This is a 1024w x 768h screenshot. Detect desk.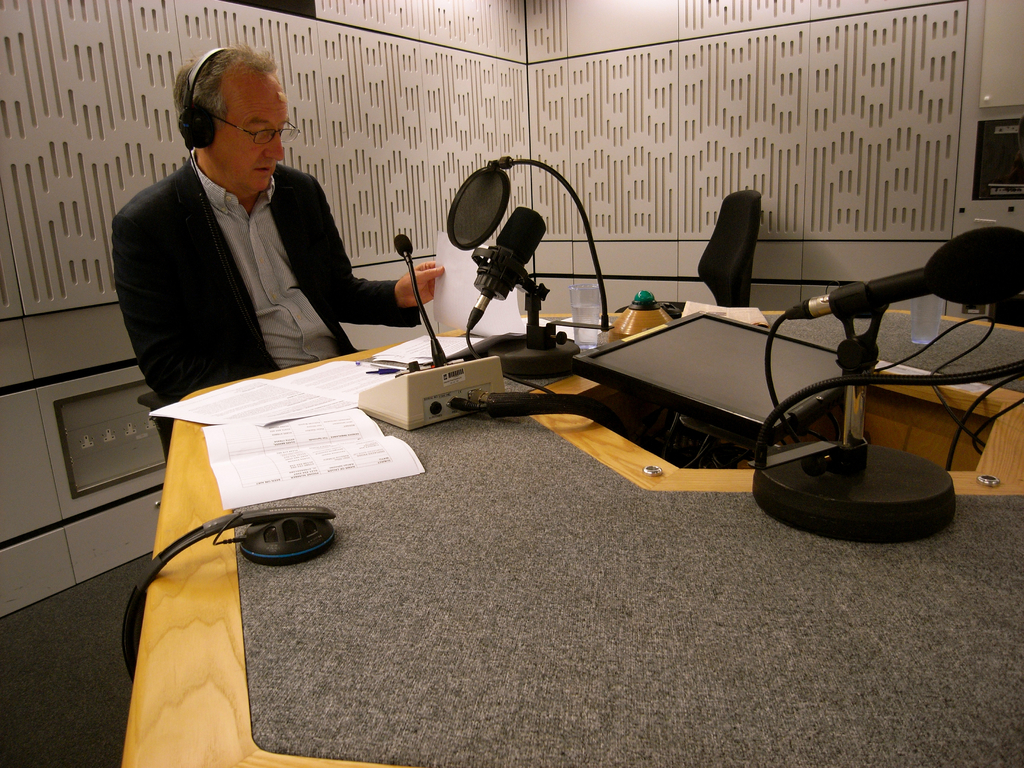
l=121, t=311, r=1021, b=762.
